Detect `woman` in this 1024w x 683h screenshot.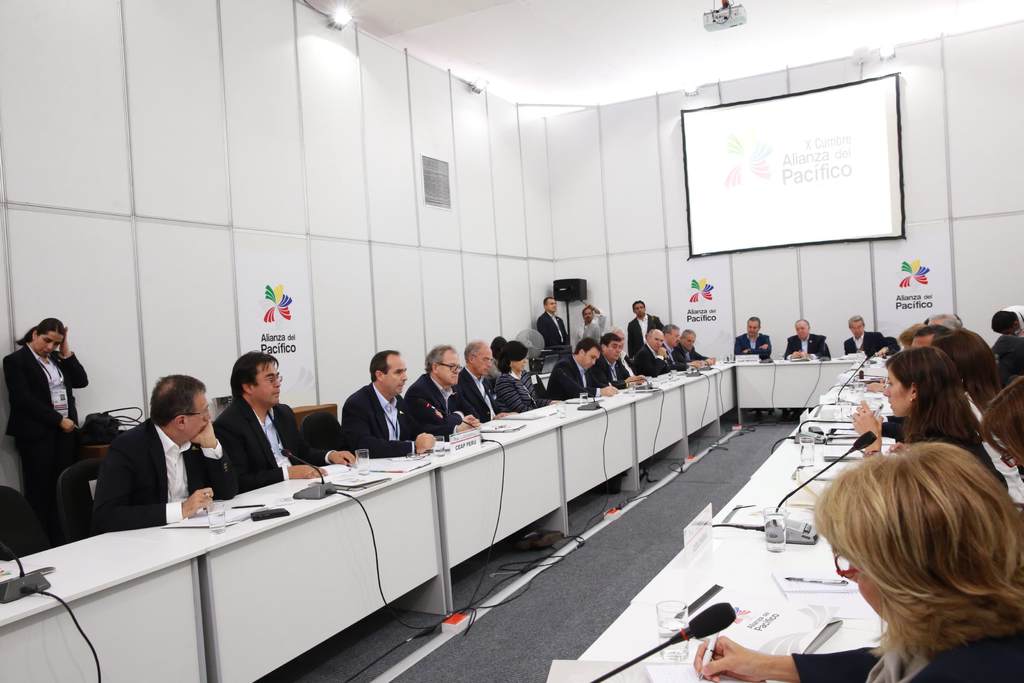
Detection: 0, 311, 103, 557.
